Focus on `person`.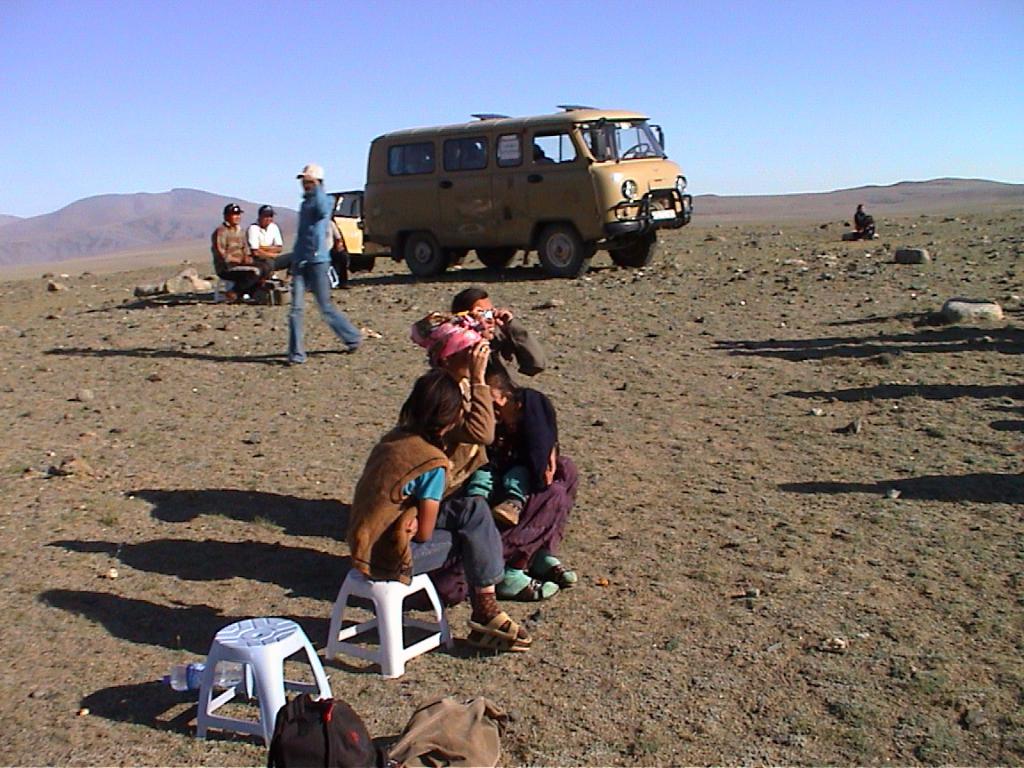
Focused at (347, 348, 528, 658).
